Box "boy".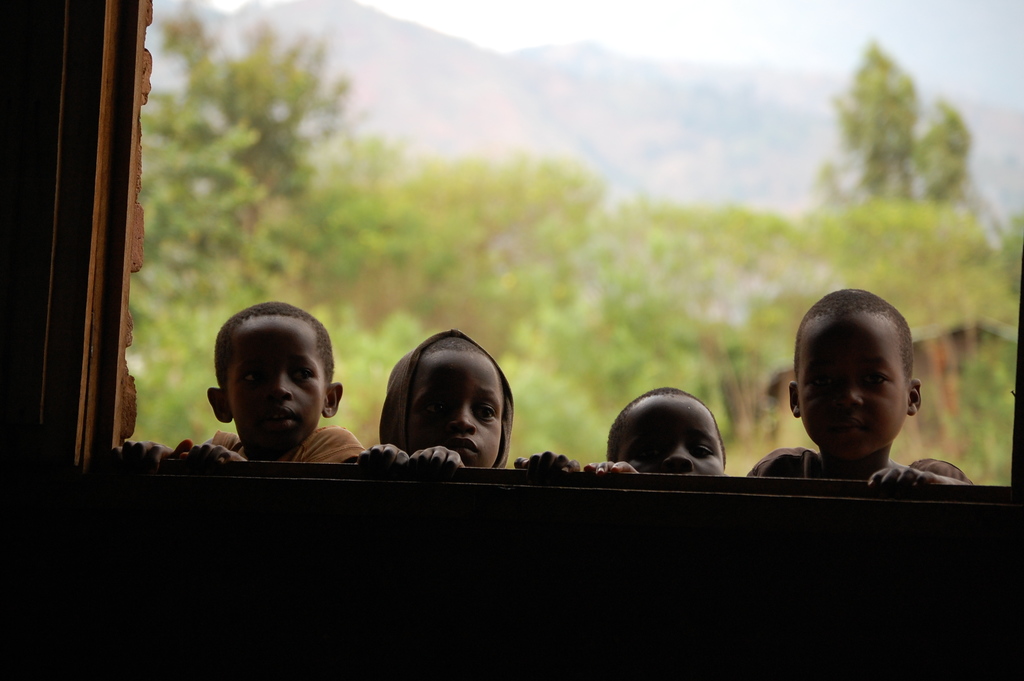
region(516, 385, 726, 486).
